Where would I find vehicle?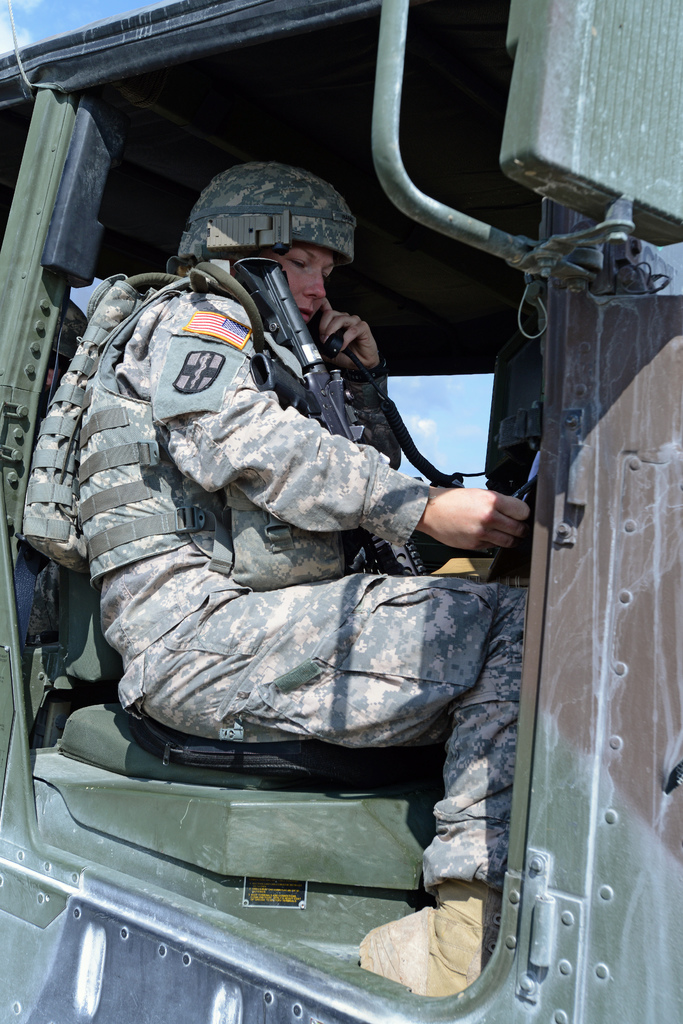
At 0/0/682/1023.
